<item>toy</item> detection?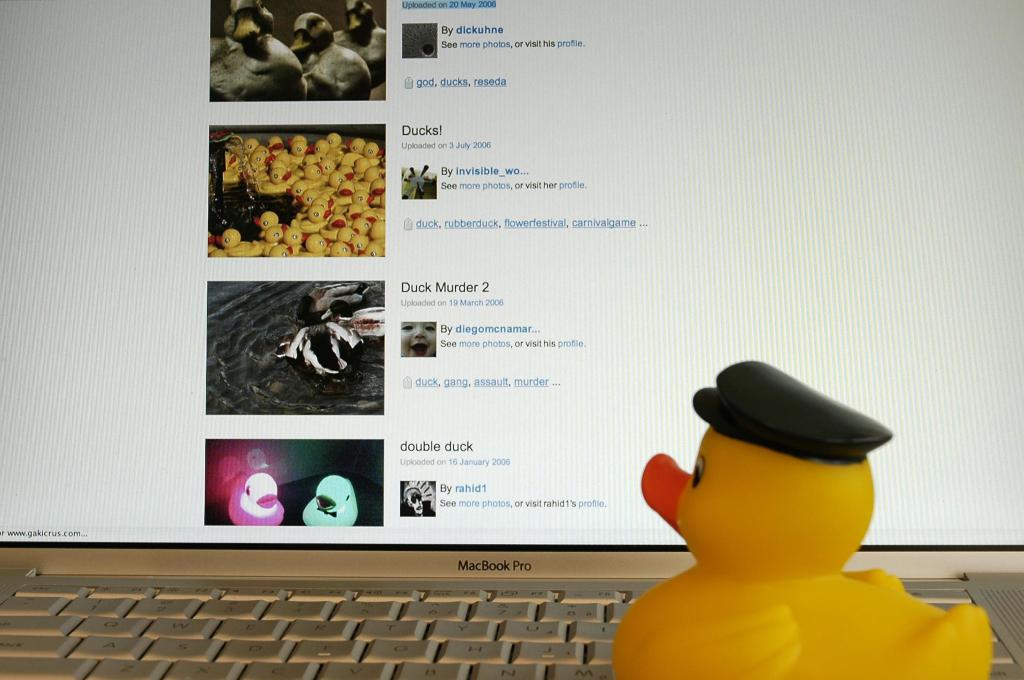
(239,135,261,160)
